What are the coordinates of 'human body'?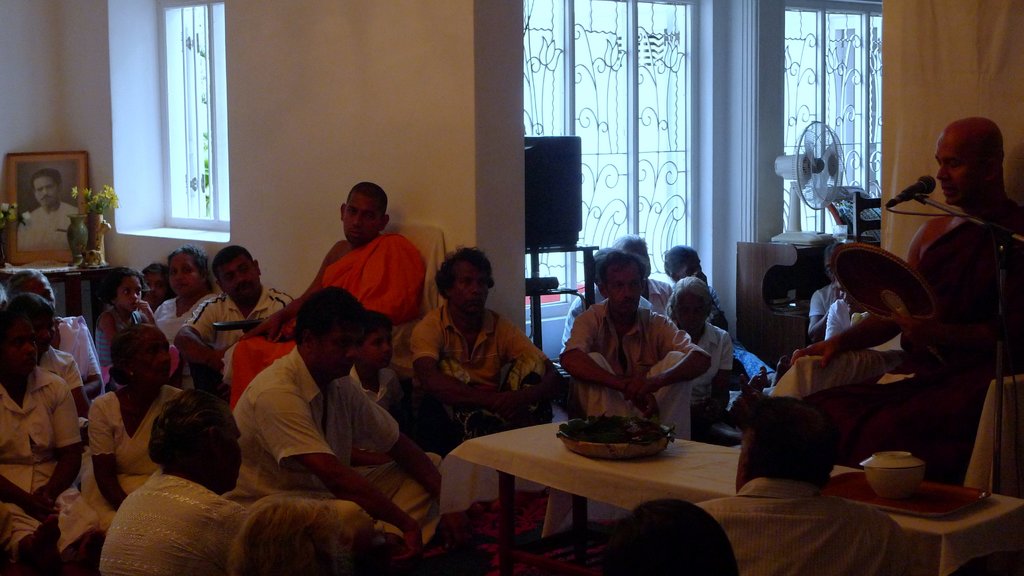
region(90, 259, 163, 385).
